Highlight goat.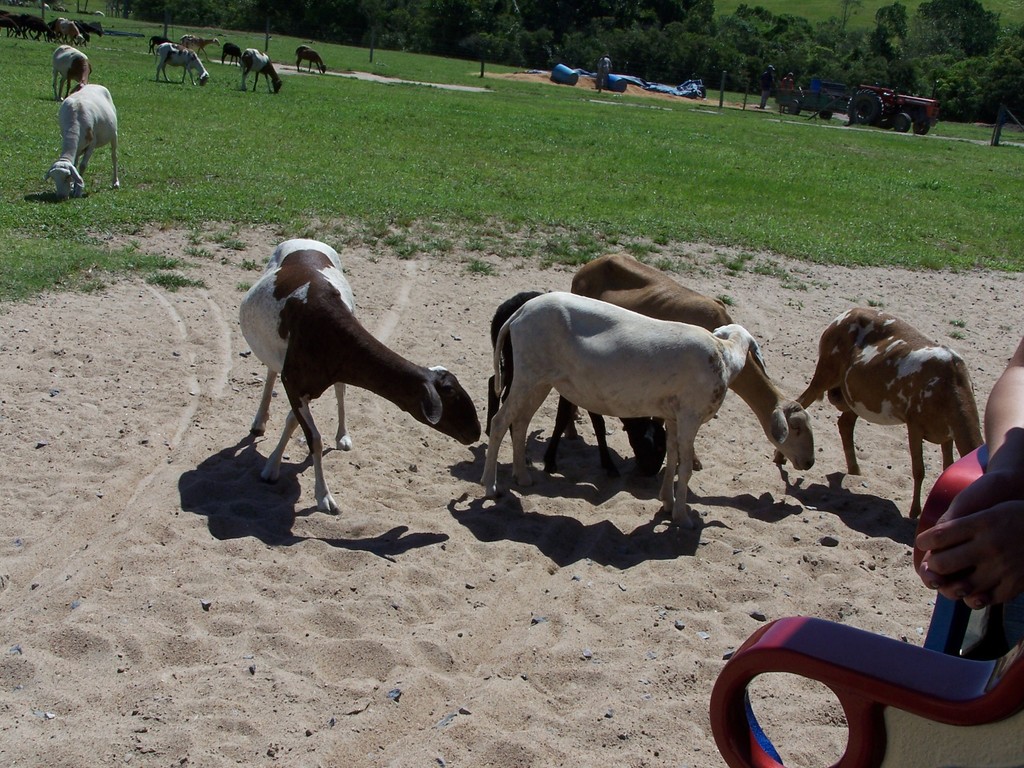
Highlighted region: (294,48,328,72).
